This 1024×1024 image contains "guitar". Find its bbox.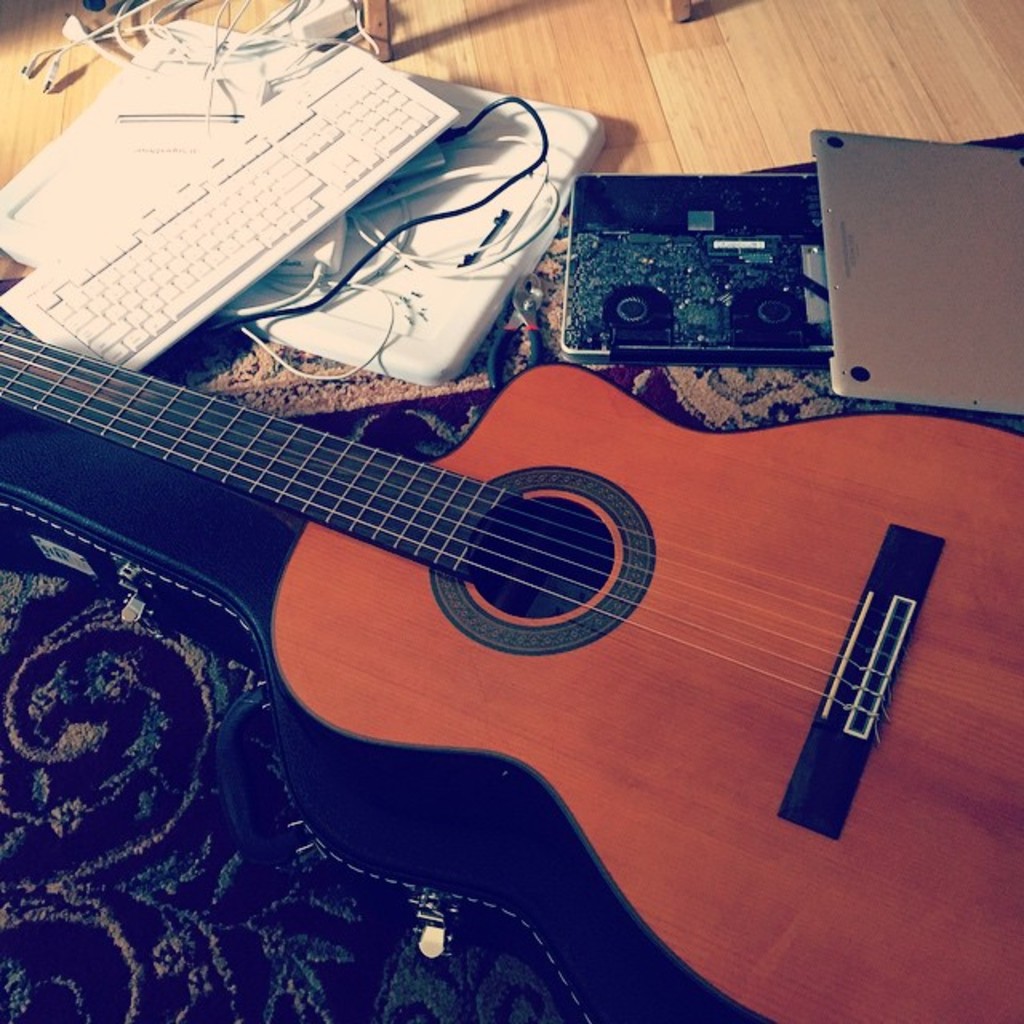
(left=54, top=302, right=981, bottom=973).
